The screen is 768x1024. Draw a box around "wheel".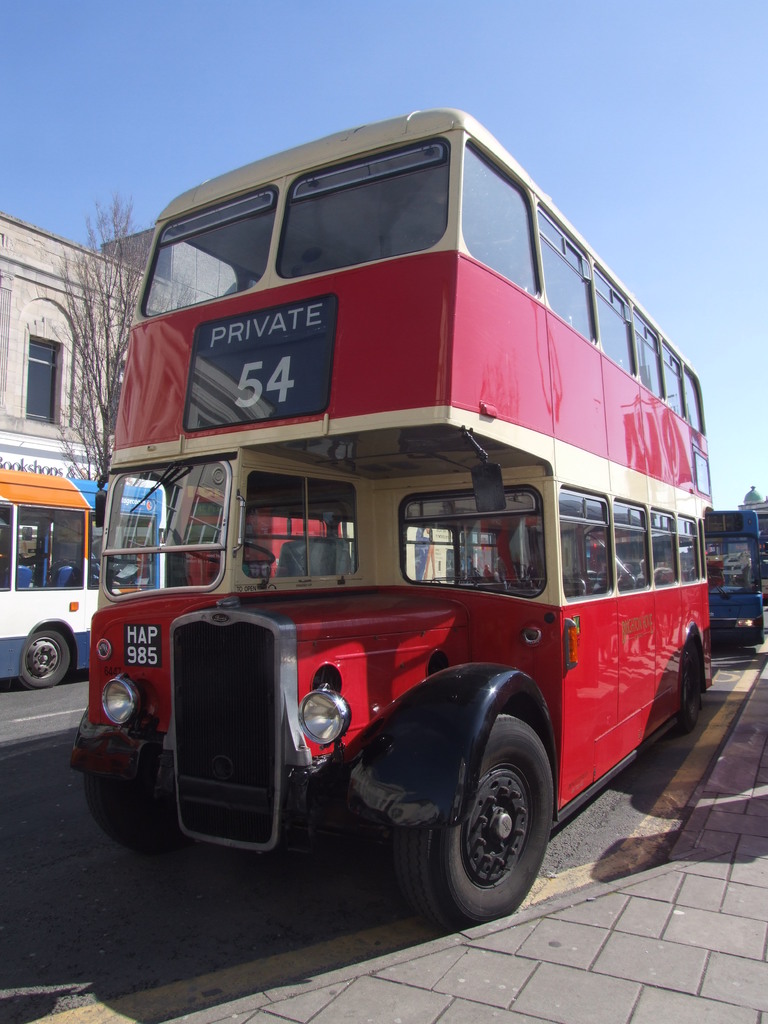
Rect(395, 716, 562, 915).
